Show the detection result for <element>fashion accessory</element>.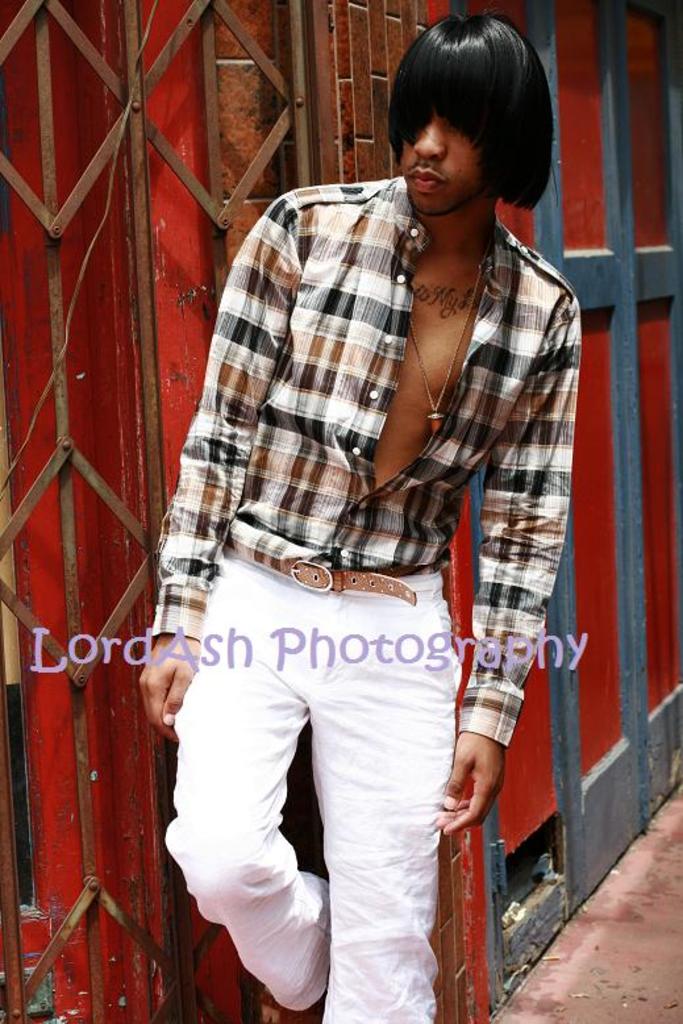
403,257,484,438.
